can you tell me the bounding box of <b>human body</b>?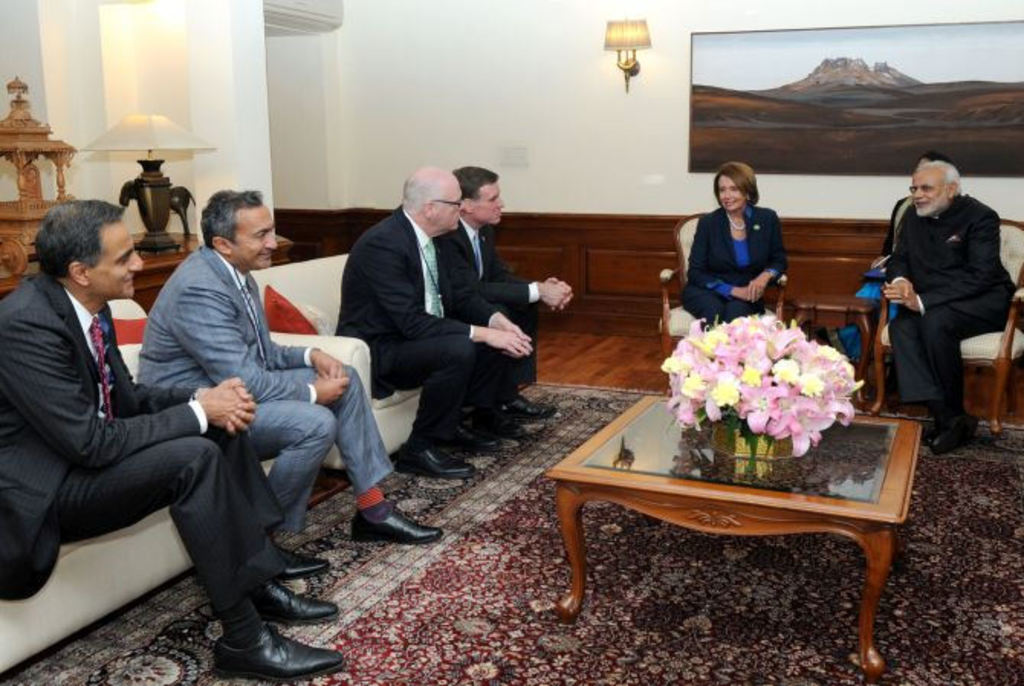
(0, 272, 347, 678).
